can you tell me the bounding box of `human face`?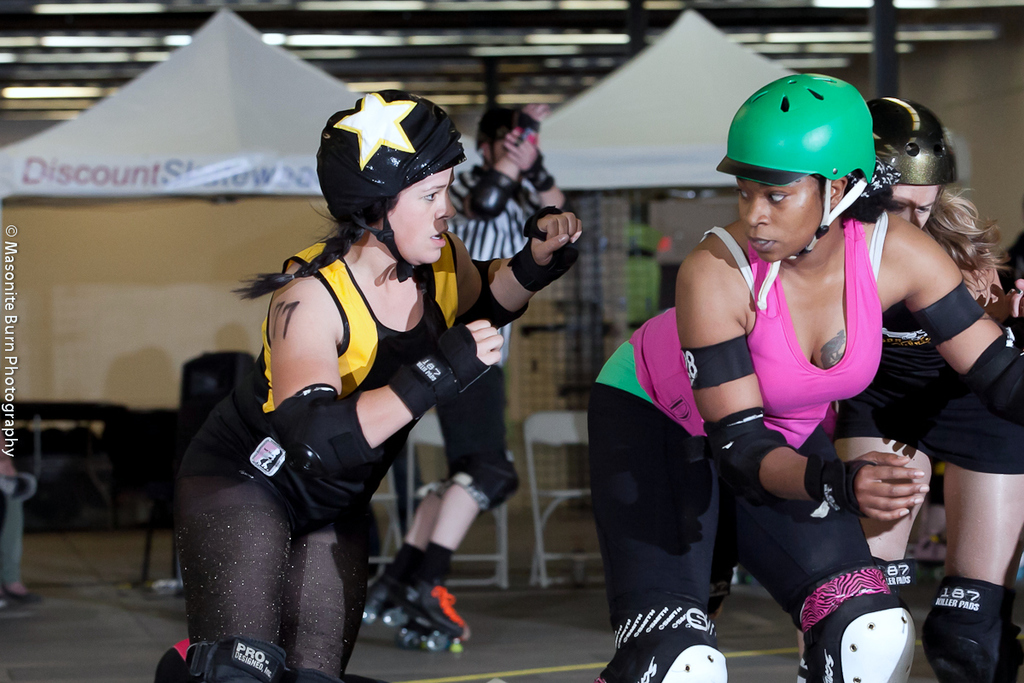
l=888, t=181, r=940, b=225.
